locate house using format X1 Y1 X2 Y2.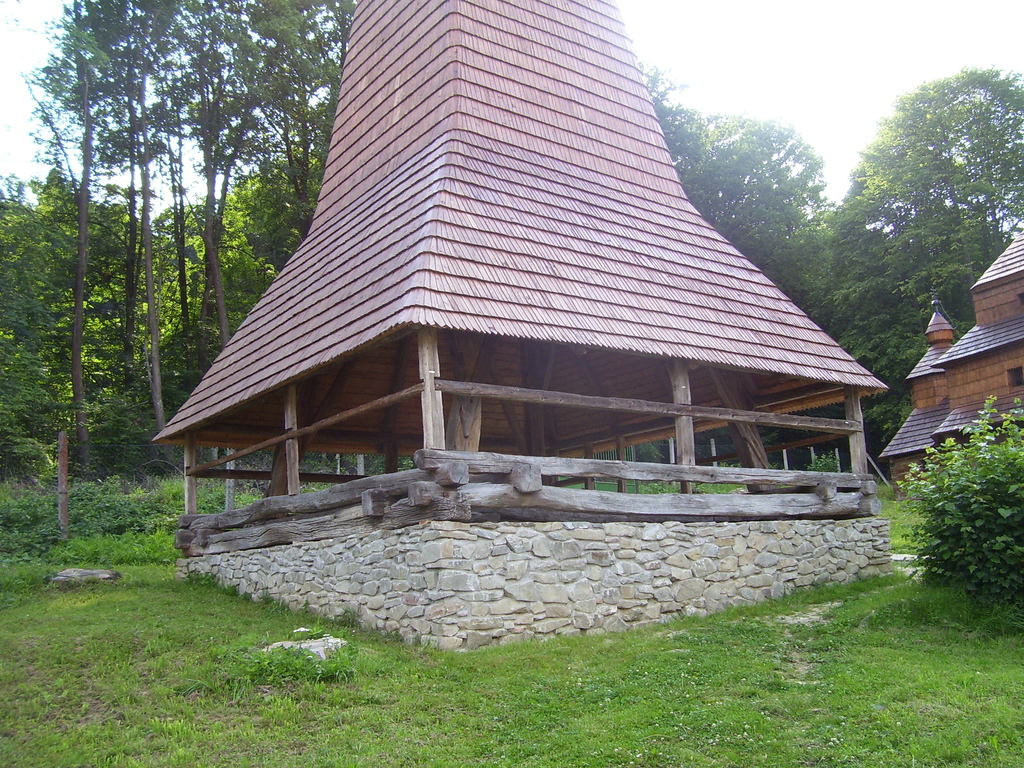
879 225 1023 481.
